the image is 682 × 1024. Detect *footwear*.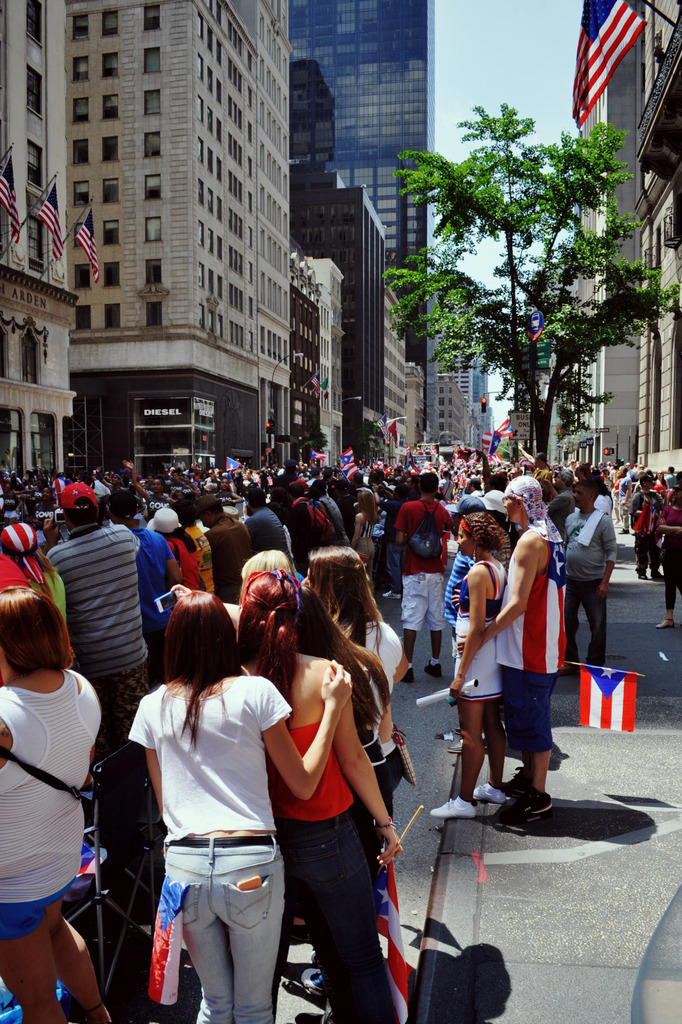
Detection: Rect(653, 617, 676, 629).
